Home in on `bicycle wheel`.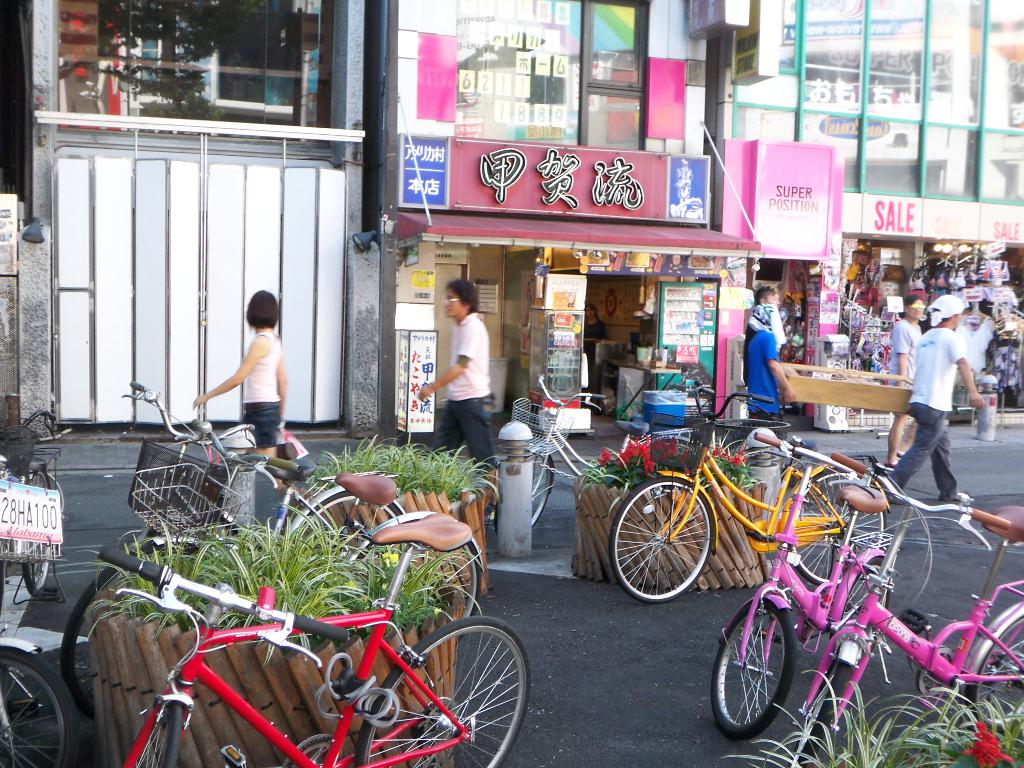
Homed in at crop(710, 596, 797, 739).
